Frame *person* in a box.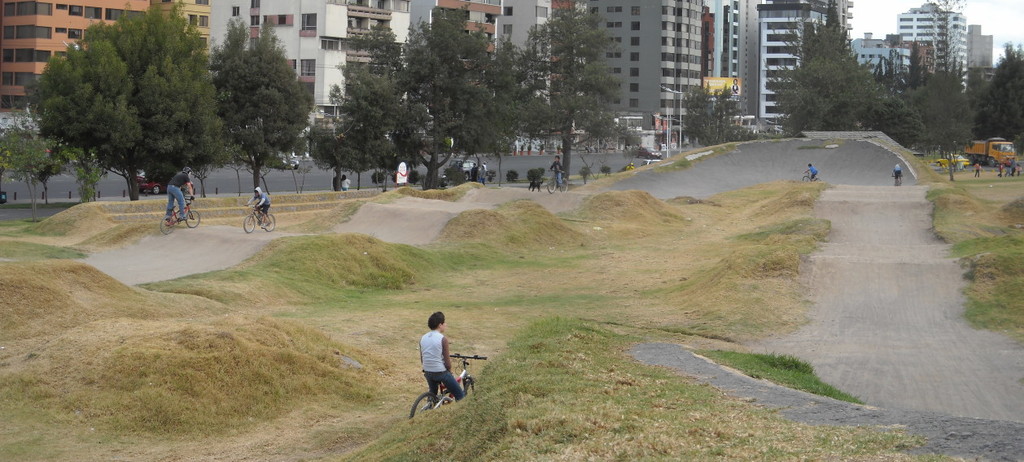
<box>803,162,821,181</box>.
